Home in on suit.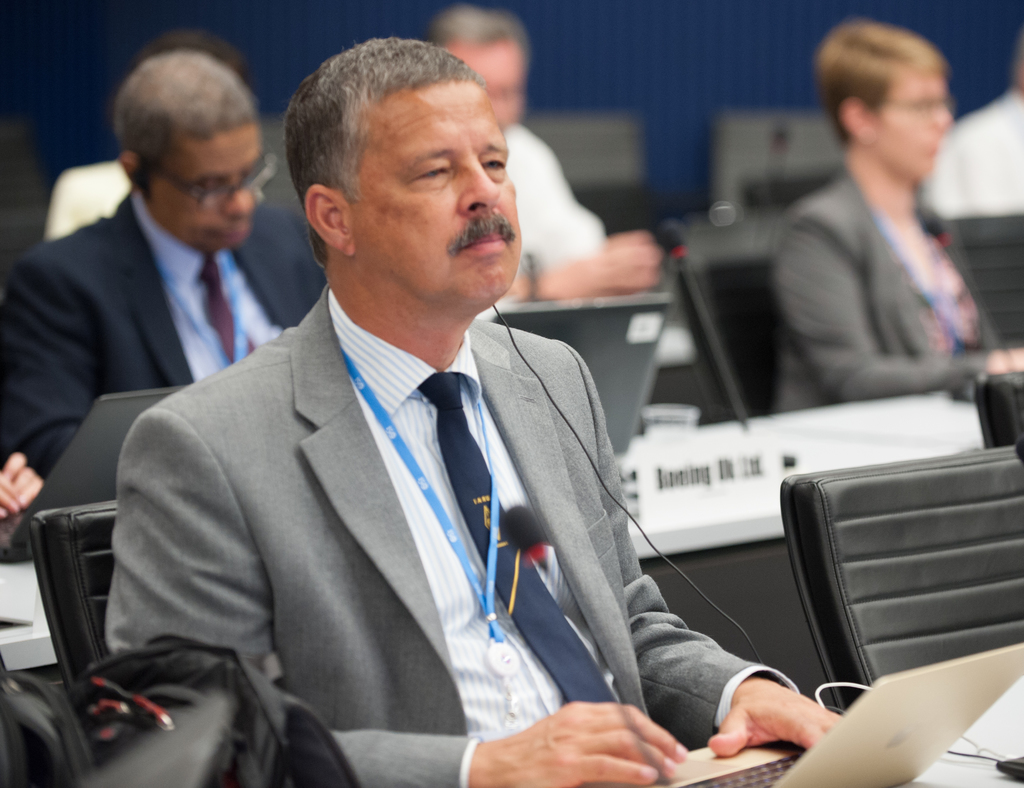
Homed in at [x1=776, y1=170, x2=1010, y2=415].
